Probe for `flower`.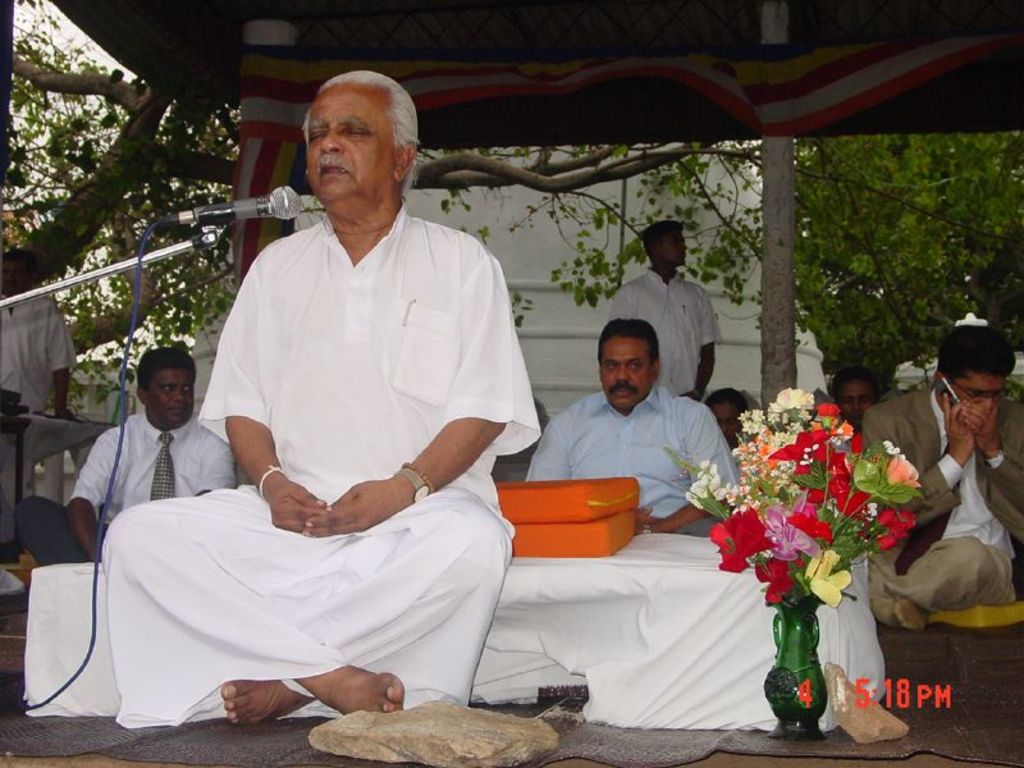
Probe result: select_region(803, 552, 850, 603).
